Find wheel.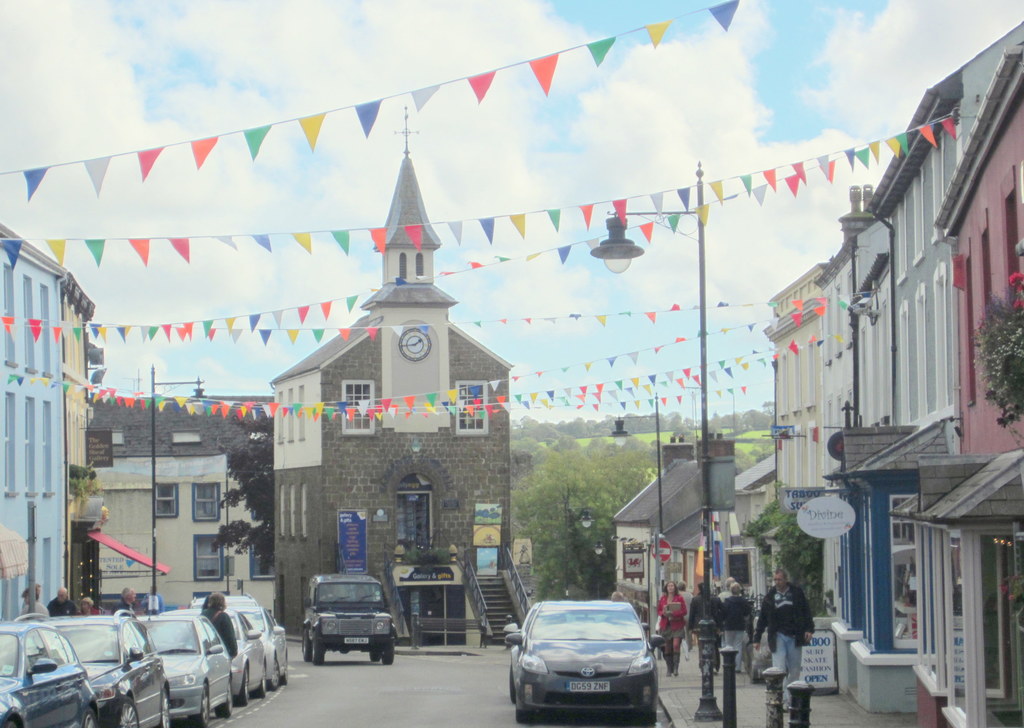
508 668 518 698.
